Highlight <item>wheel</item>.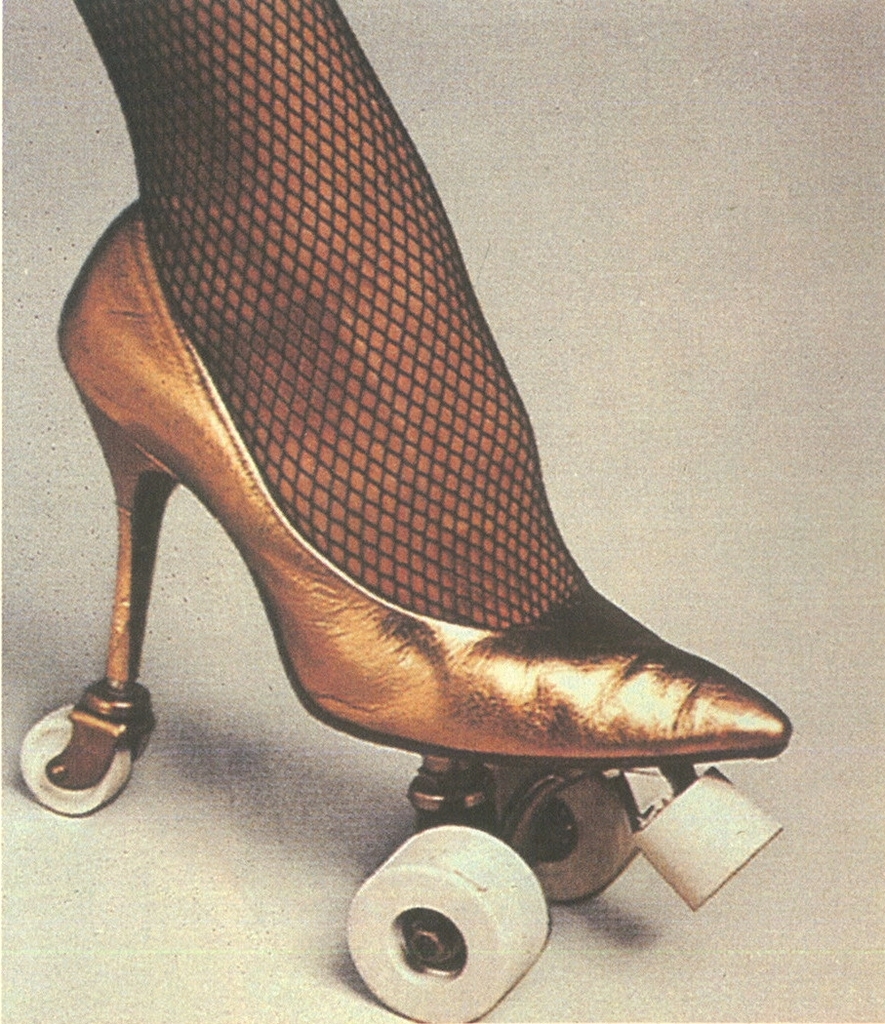
Highlighted region: 488/763/644/903.
